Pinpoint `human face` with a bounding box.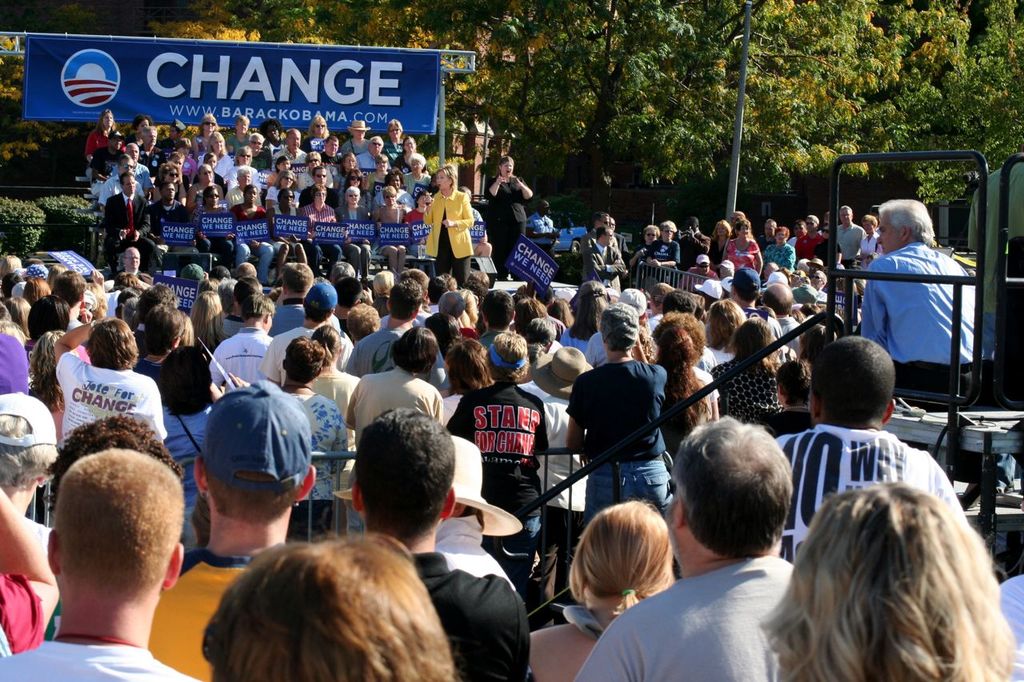
(684, 215, 706, 236).
